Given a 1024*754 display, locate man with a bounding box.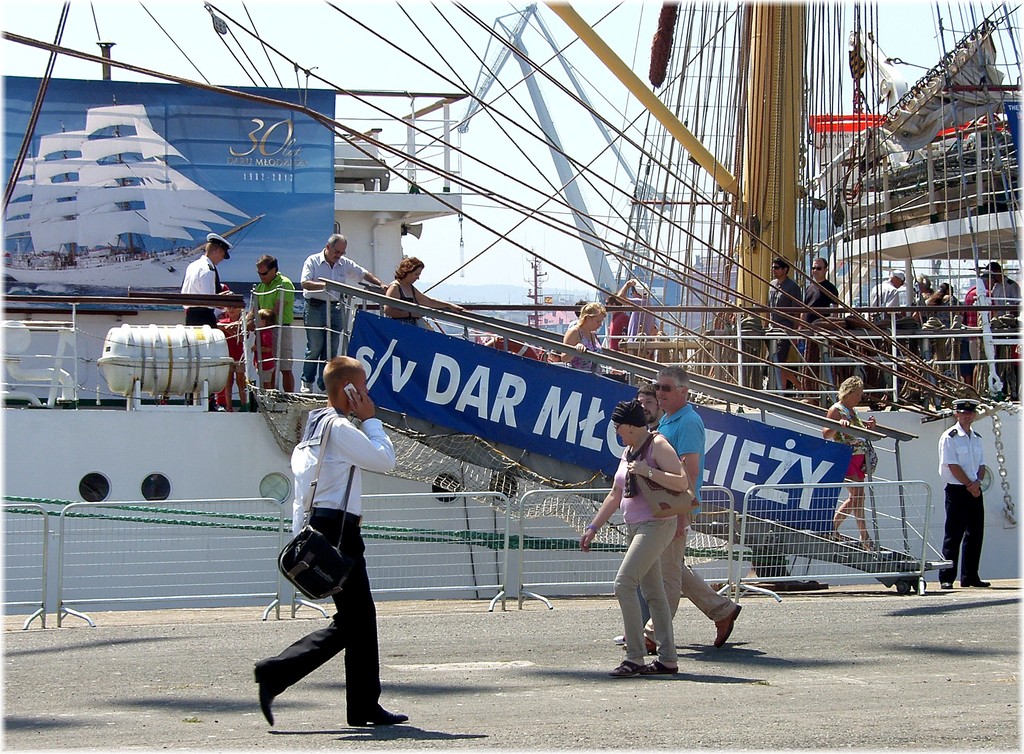
Located: Rect(645, 389, 729, 629).
